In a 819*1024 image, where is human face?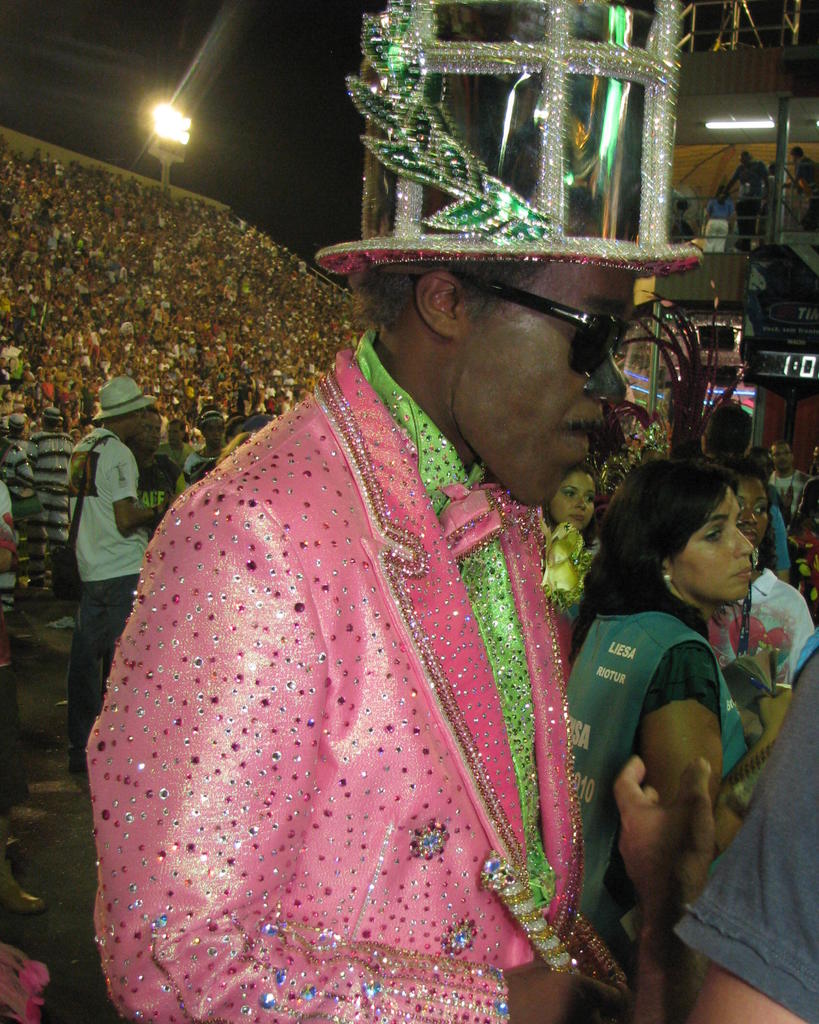
Rect(137, 412, 165, 449).
